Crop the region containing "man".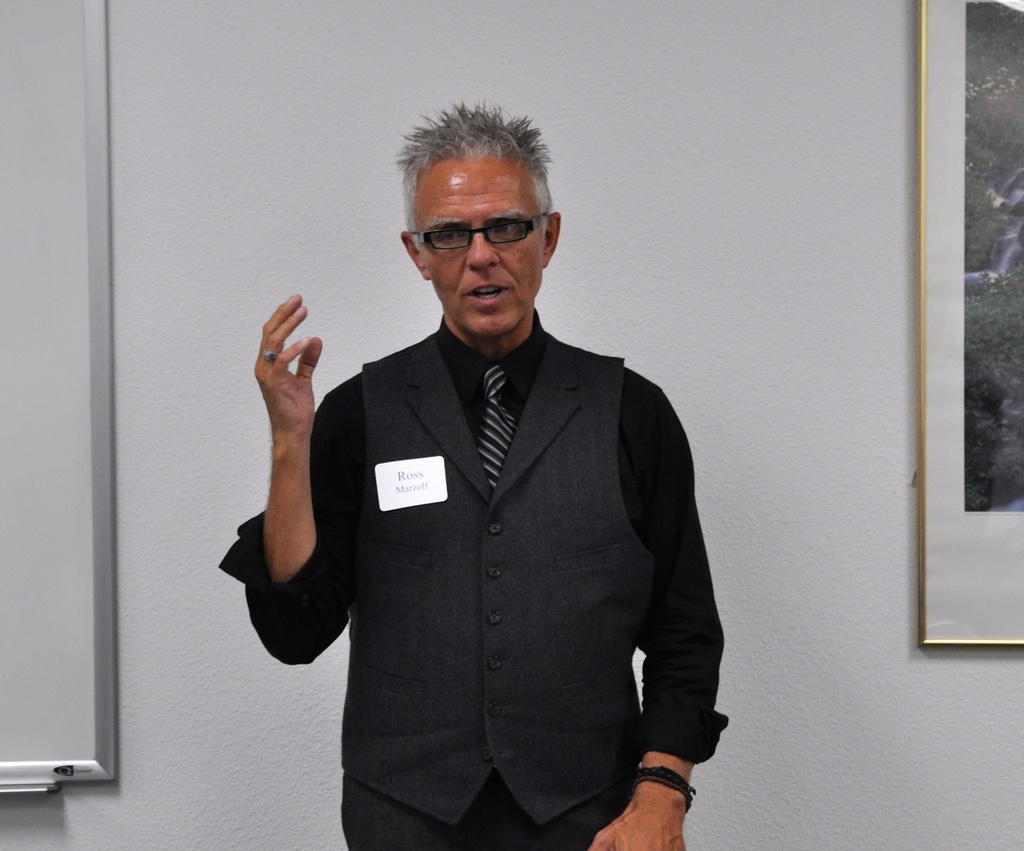
Crop region: [left=262, top=91, right=731, bottom=850].
